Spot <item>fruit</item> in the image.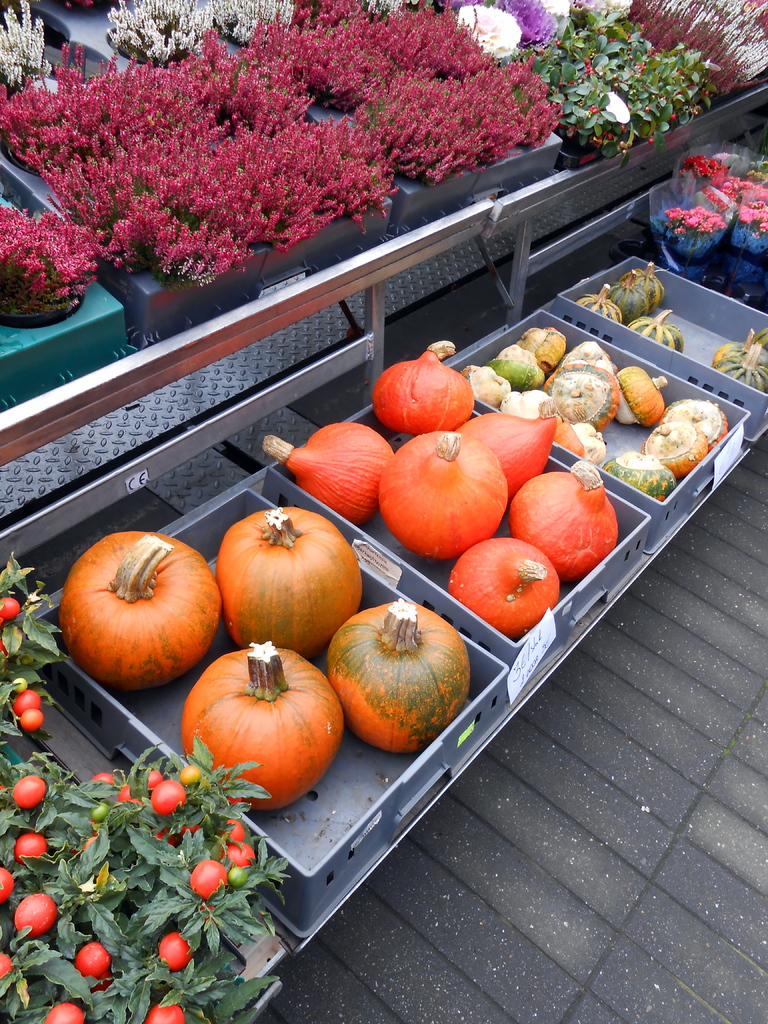
<item>fruit</item> found at 10,687,45,712.
